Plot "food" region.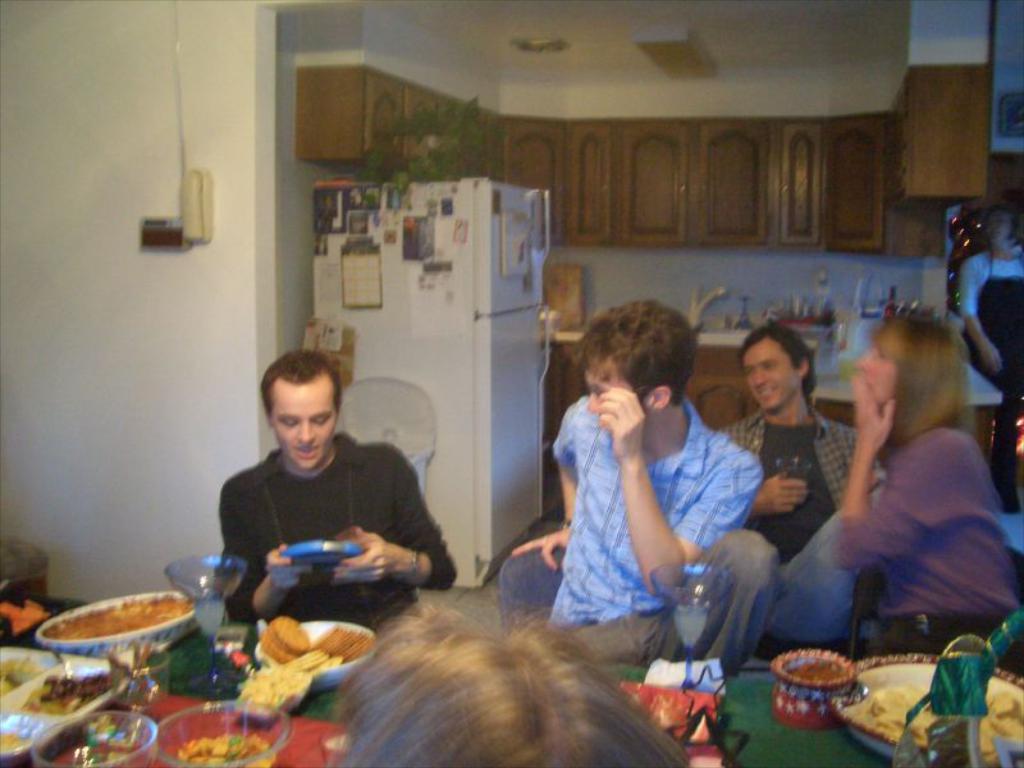
Plotted at [247, 631, 378, 696].
